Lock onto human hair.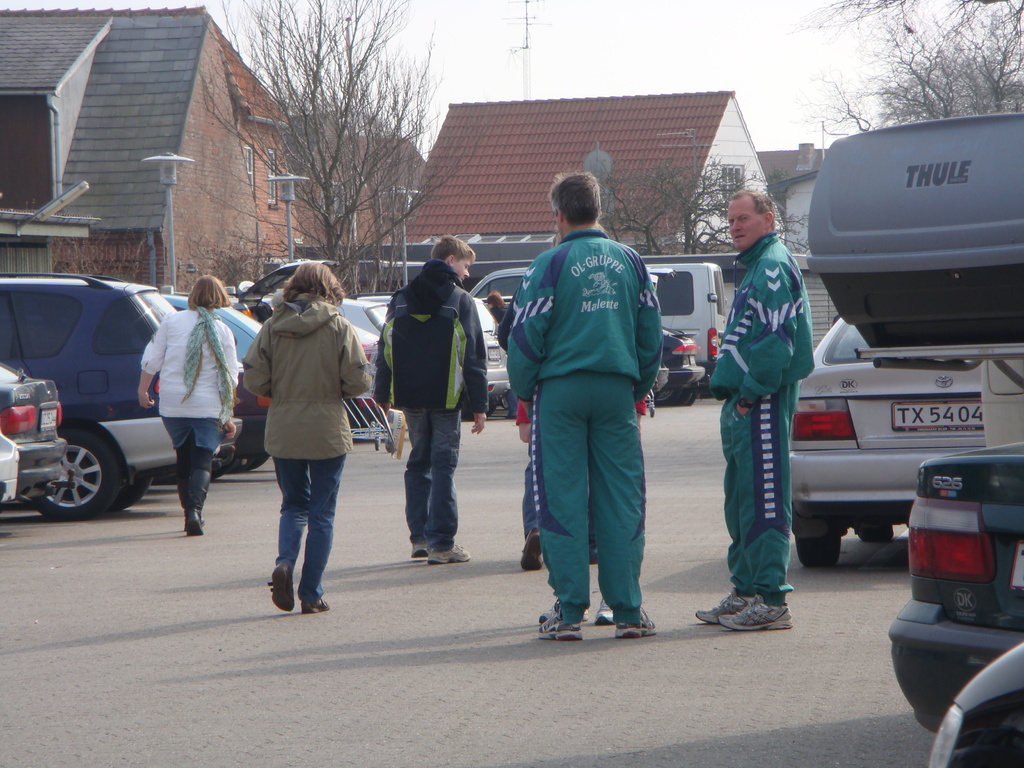
Locked: 549:164:604:232.
